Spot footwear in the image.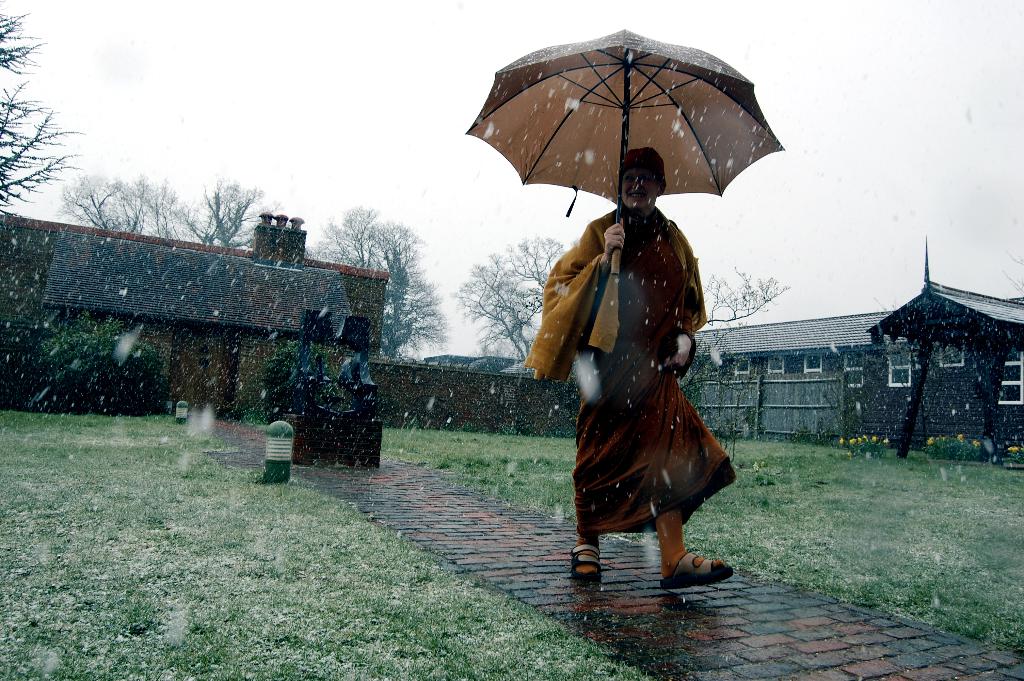
footwear found at l=569, t=545, r=600, b=589.
